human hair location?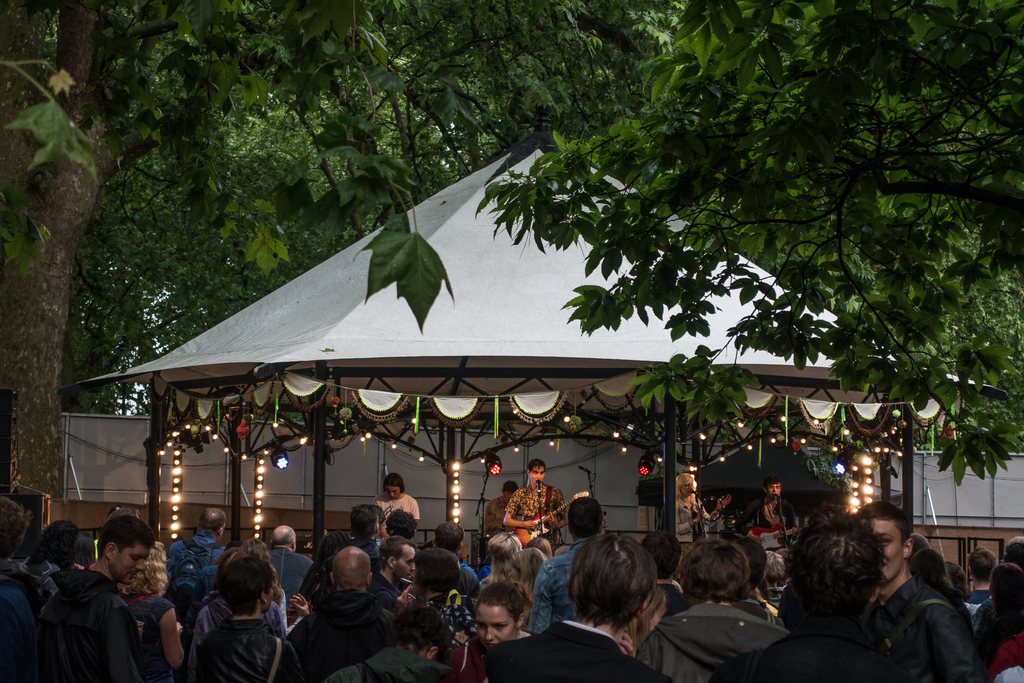
BBox(383, 473, 410, 497)
